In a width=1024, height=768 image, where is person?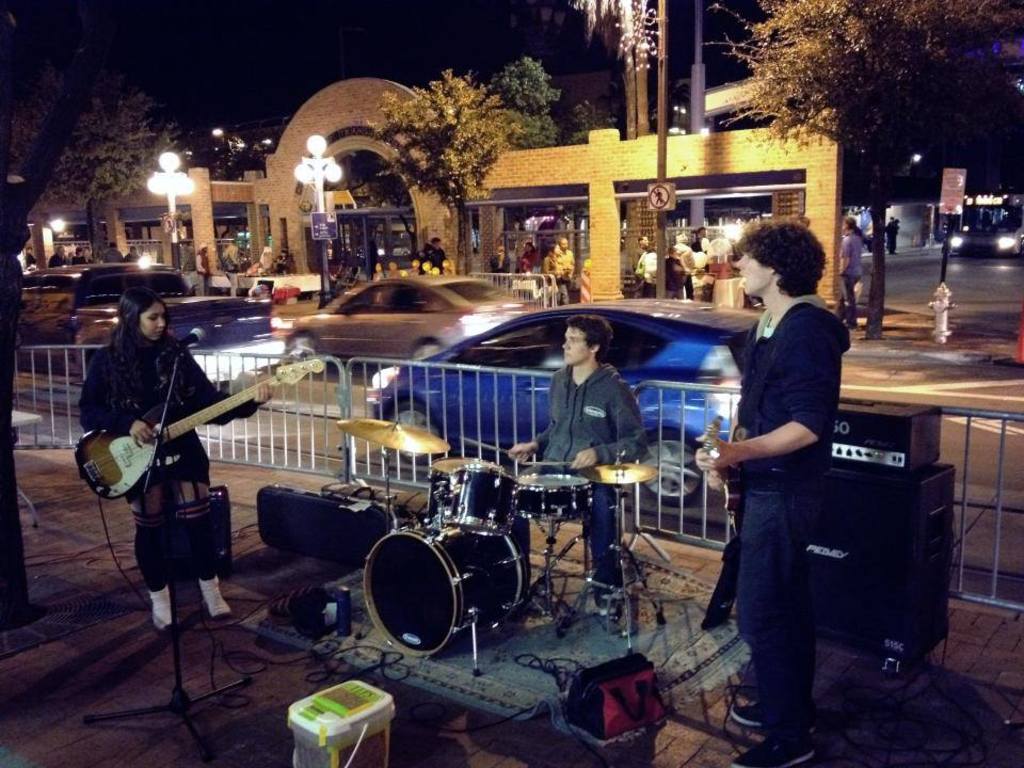
BBox(71, 281, 276, 634).
